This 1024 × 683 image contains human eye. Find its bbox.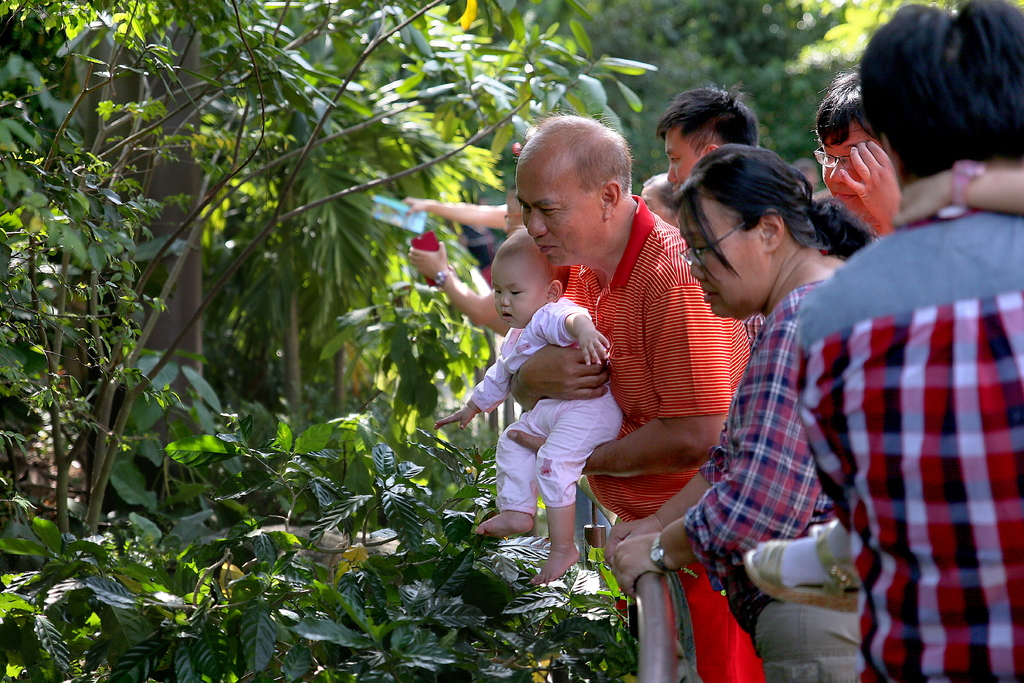
BBox(693, 239, 709, 253).
